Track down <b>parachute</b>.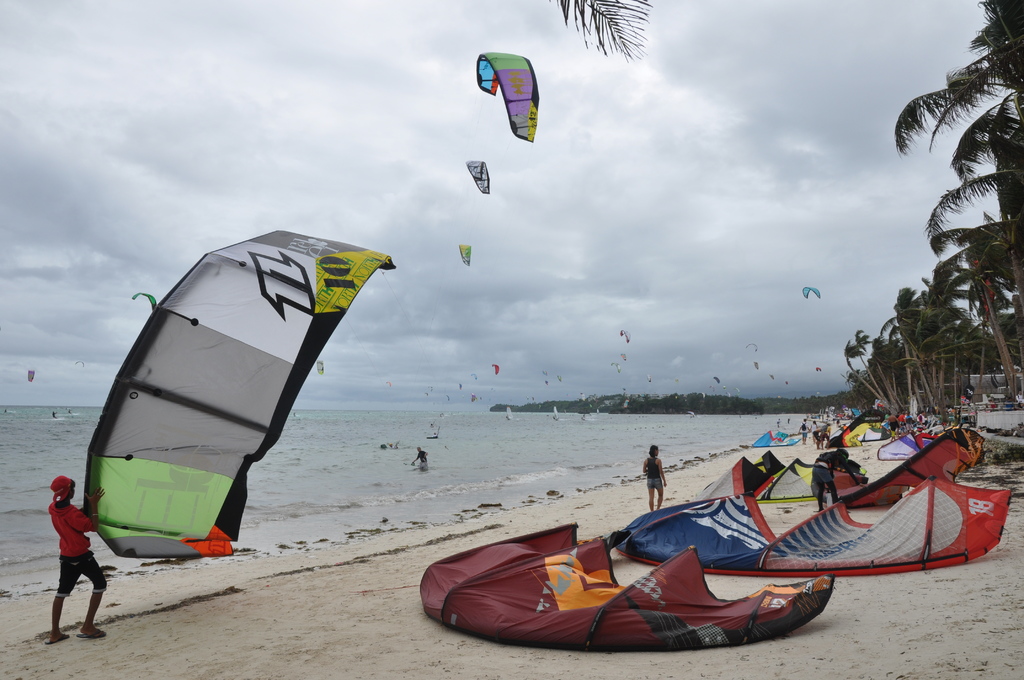
Tracked to [left=27, top=365, right=36, bottom=389].
